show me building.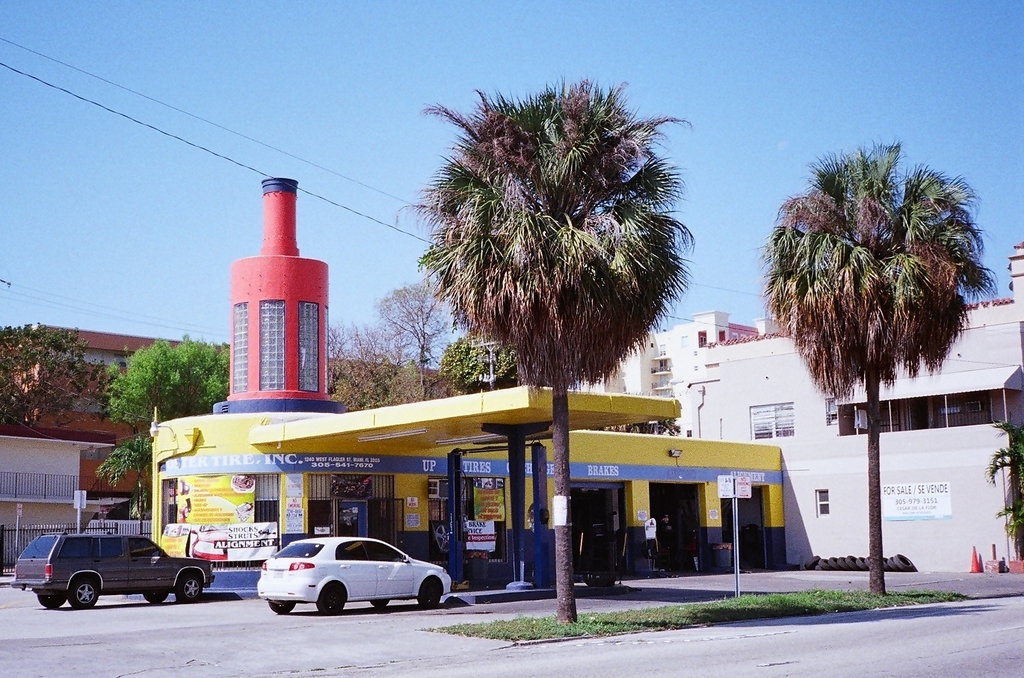
building is here: bbox=[565, 309, 786, 398].
